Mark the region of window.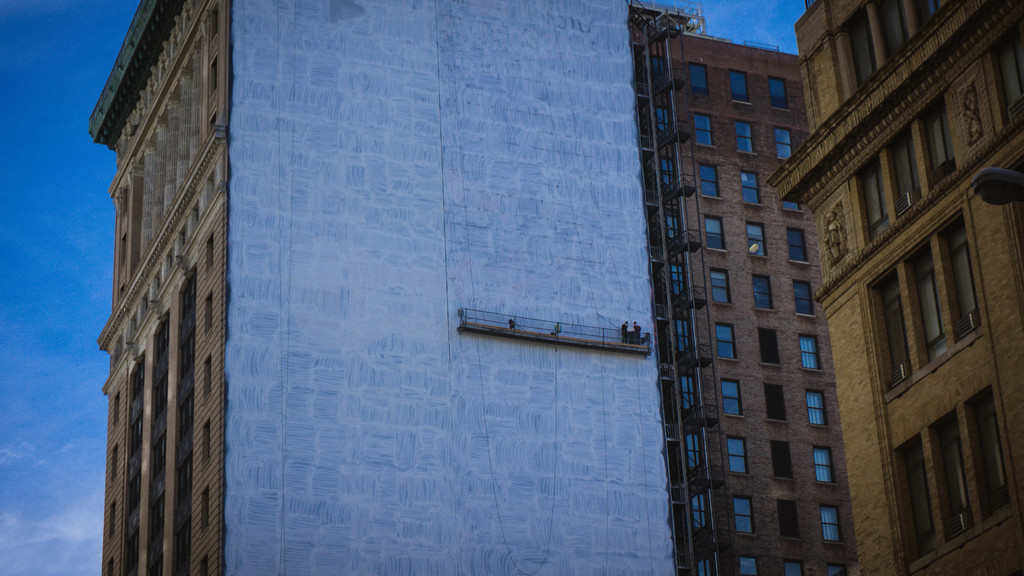
Region: <box>741,117,761,156</box>.
